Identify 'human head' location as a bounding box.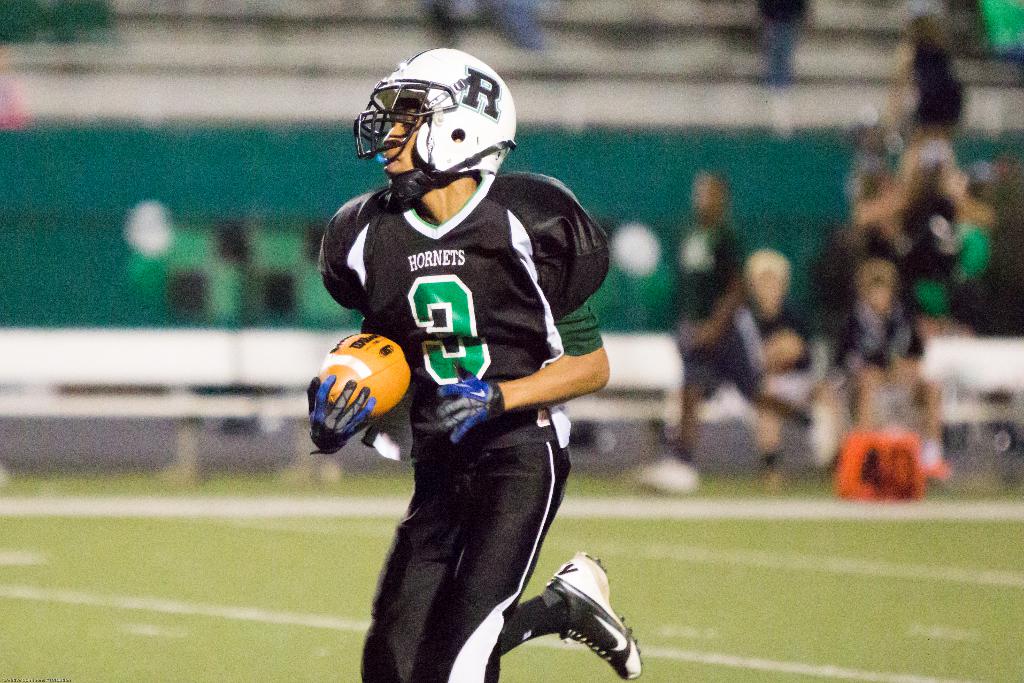
384/101/424/176.
